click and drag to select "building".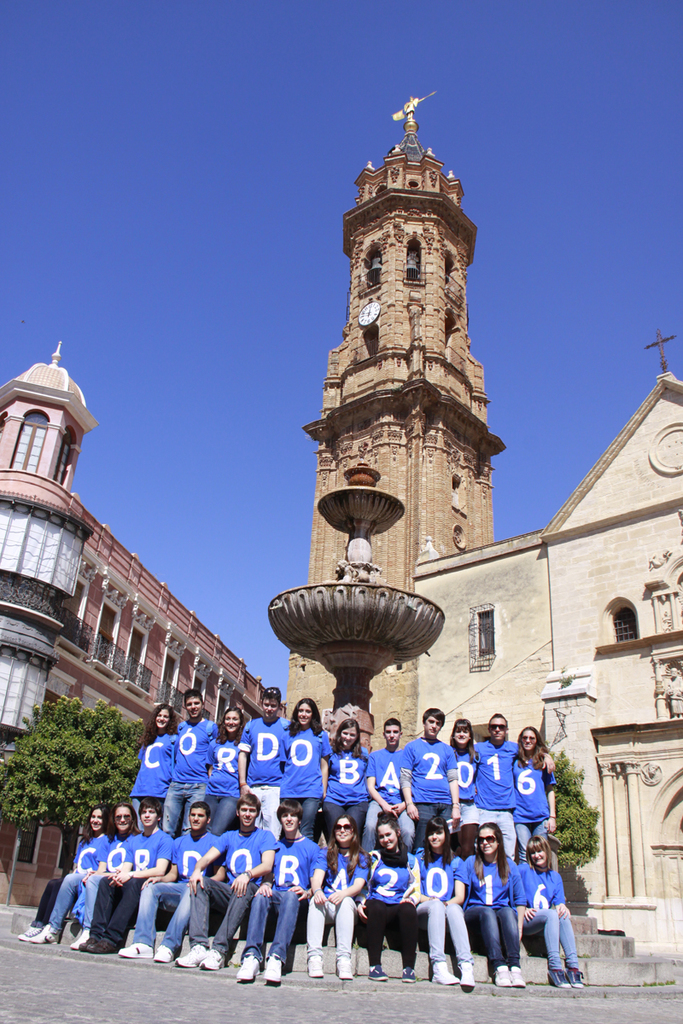
Selection: {"x1": 413, "y1": 327, "x2": 682, "y2": 981}.
